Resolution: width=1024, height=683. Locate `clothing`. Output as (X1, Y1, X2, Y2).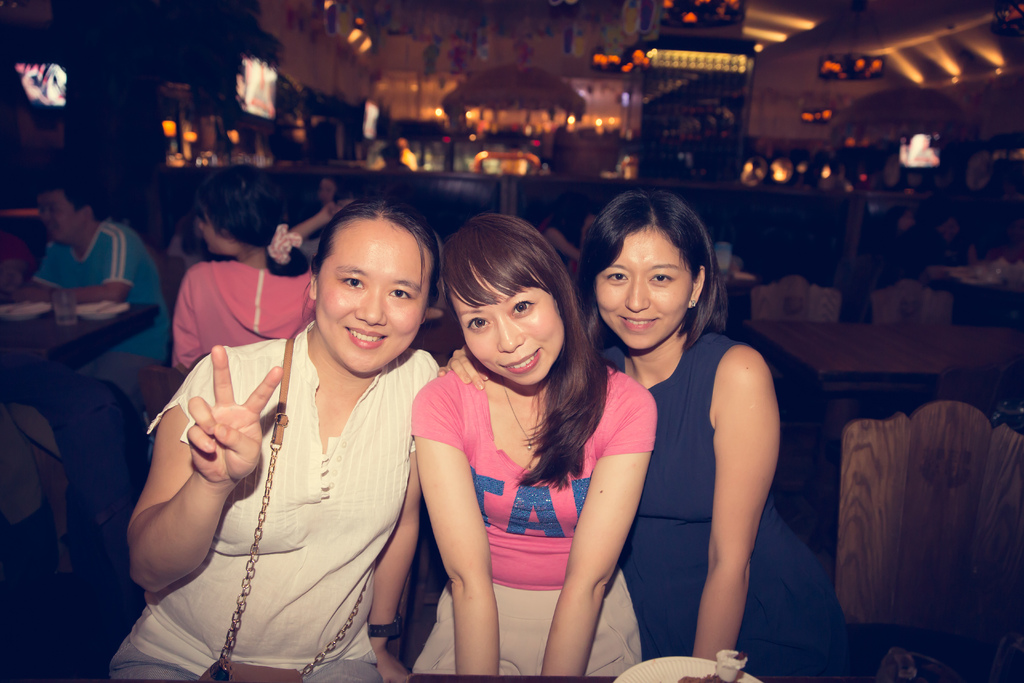
(415, 569, 639, 678).
